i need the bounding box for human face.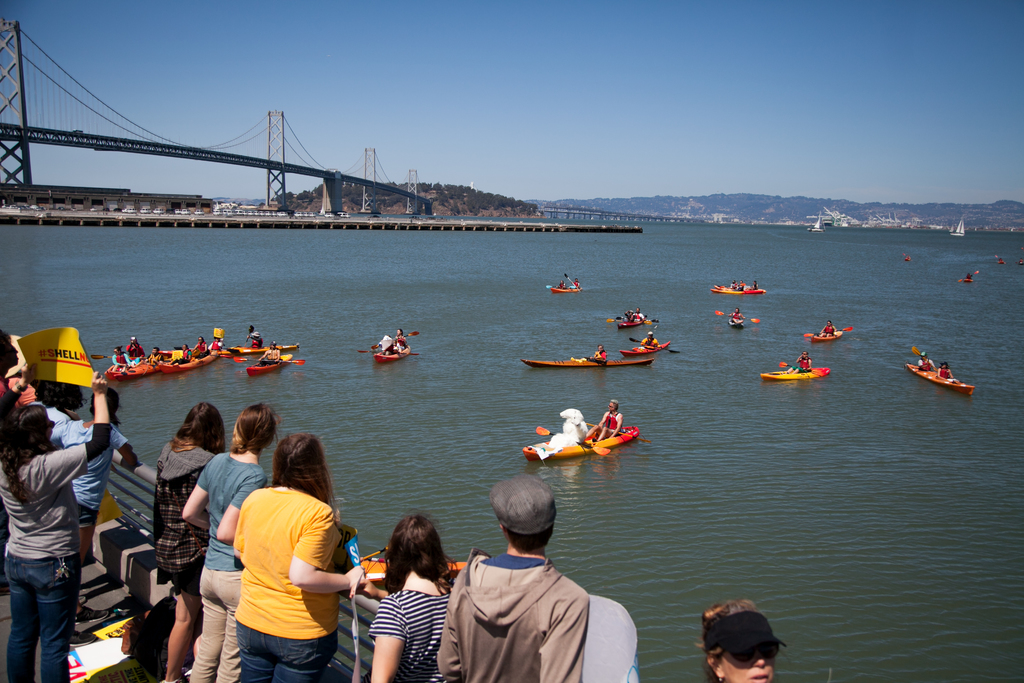
Here it is: locate(271, 343, 276, 348).
